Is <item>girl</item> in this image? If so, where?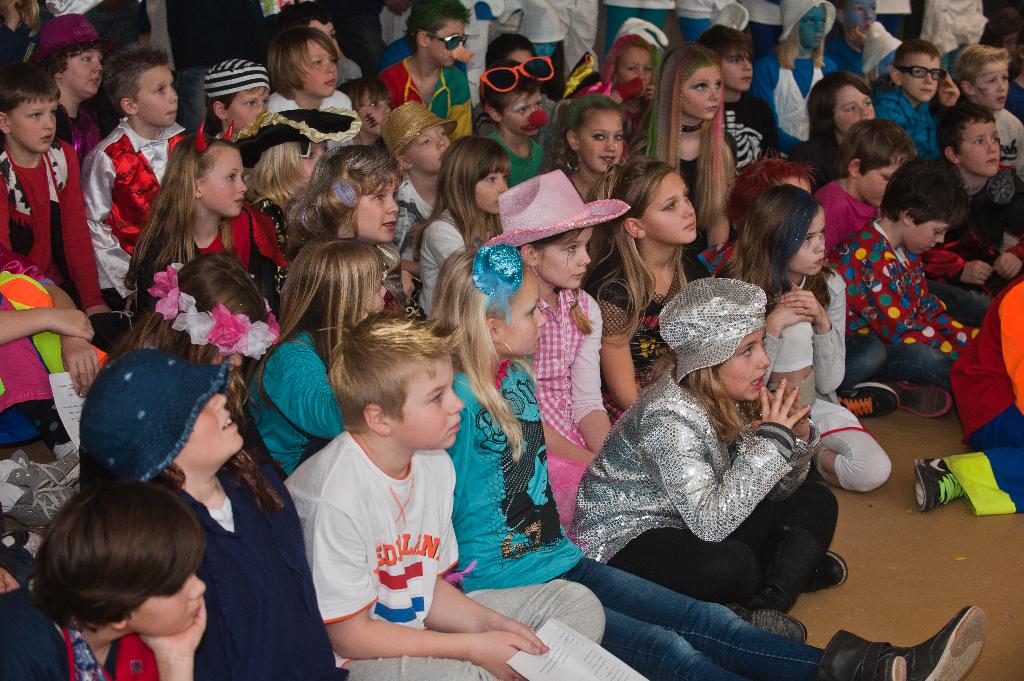
Yes, at 539 93 618 208.
